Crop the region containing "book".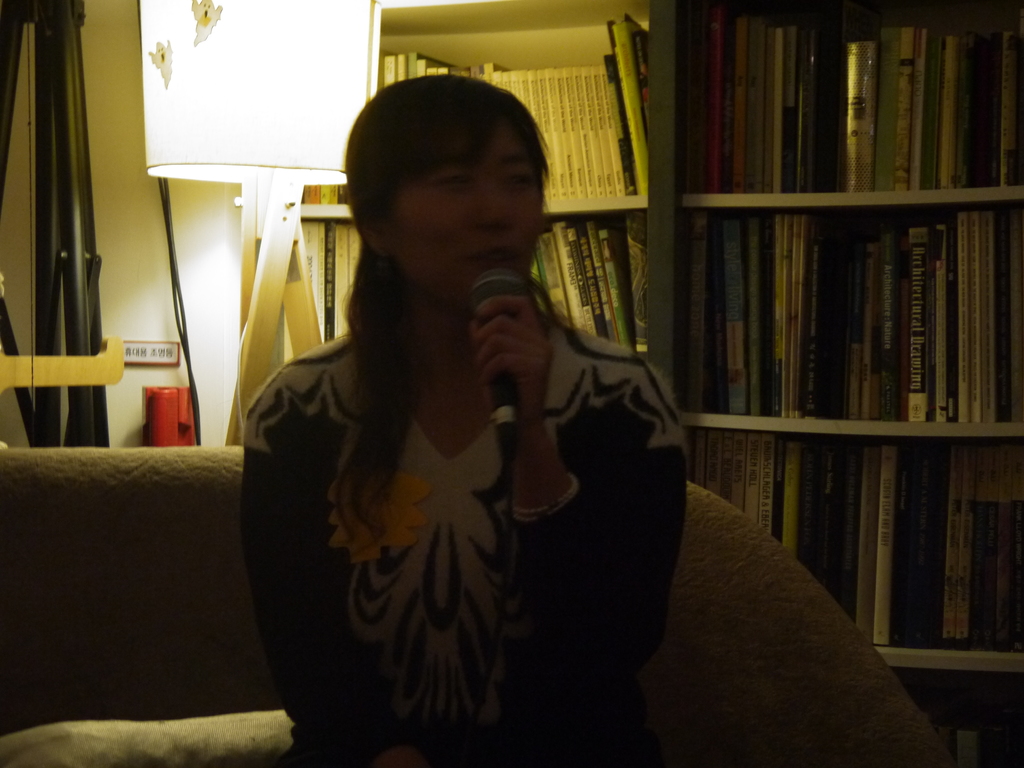
Crop region: locate(792, 214, 814, 417).
